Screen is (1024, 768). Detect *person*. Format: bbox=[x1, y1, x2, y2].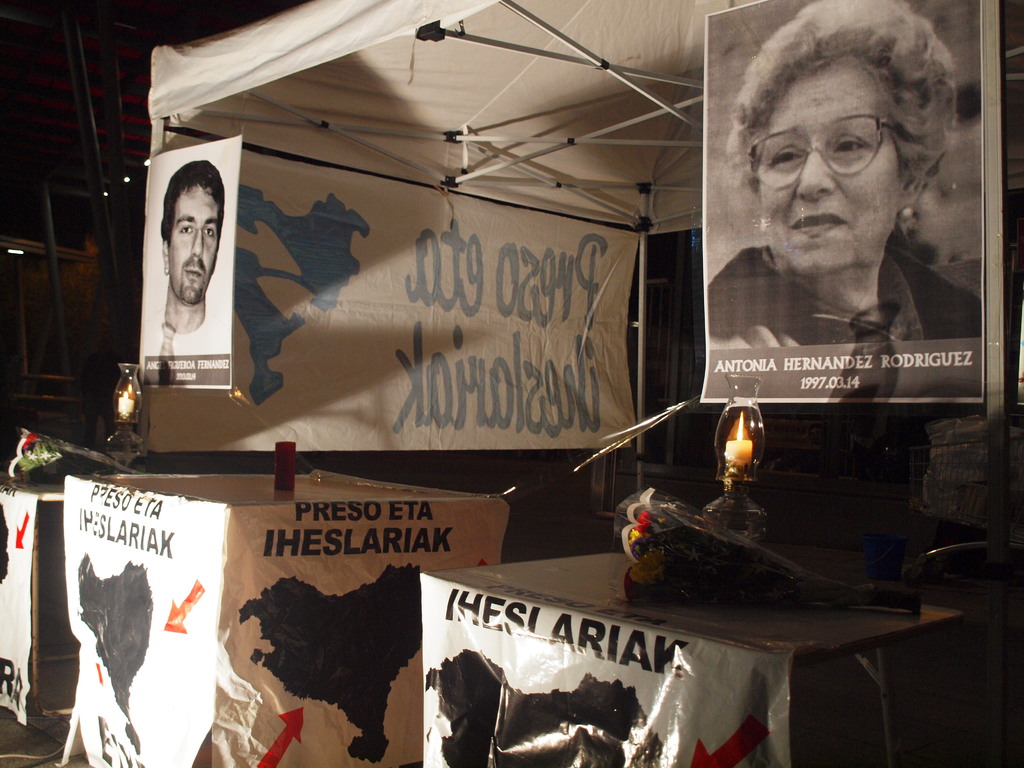
bbox=[704, 0, 986, 355].
